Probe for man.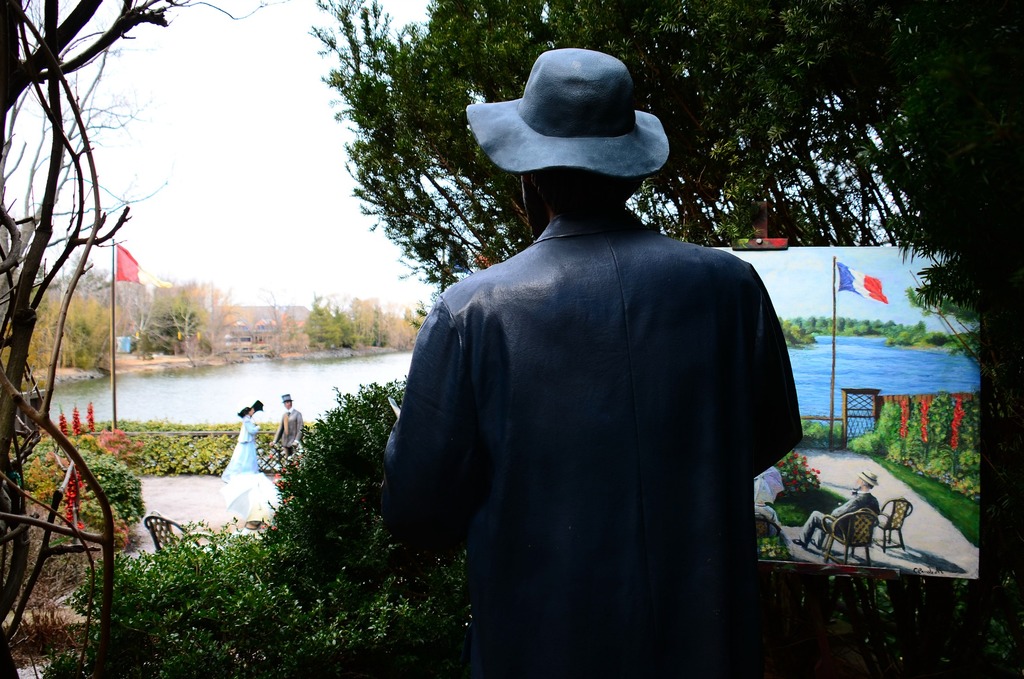
Probe result: pyautogui.locateOnScreen(793, 470, 882, 550).
